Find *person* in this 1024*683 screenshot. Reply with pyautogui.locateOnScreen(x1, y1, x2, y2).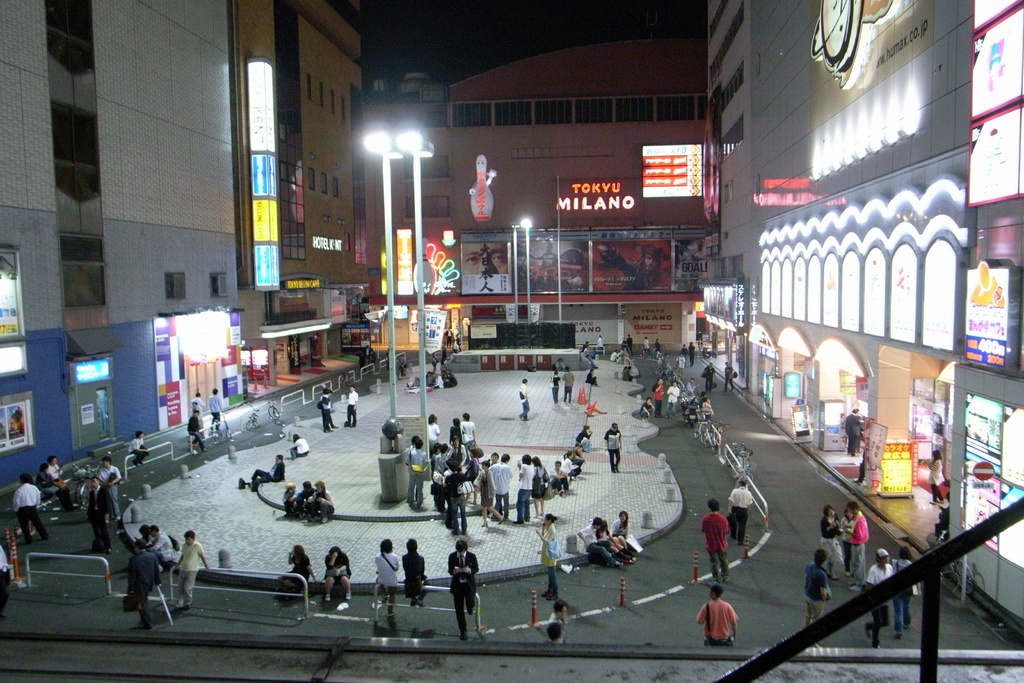
pyautogui.locateOnScreen(701, 361, 717, 393).
